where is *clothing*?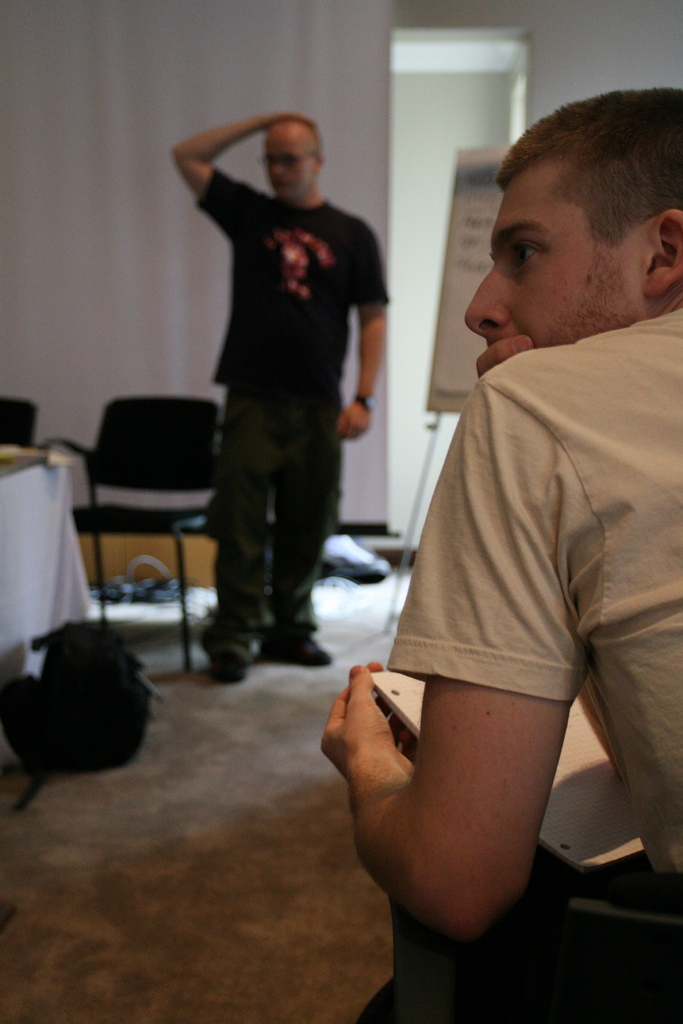
[left=220, top=172, right=401, bottom=654].
